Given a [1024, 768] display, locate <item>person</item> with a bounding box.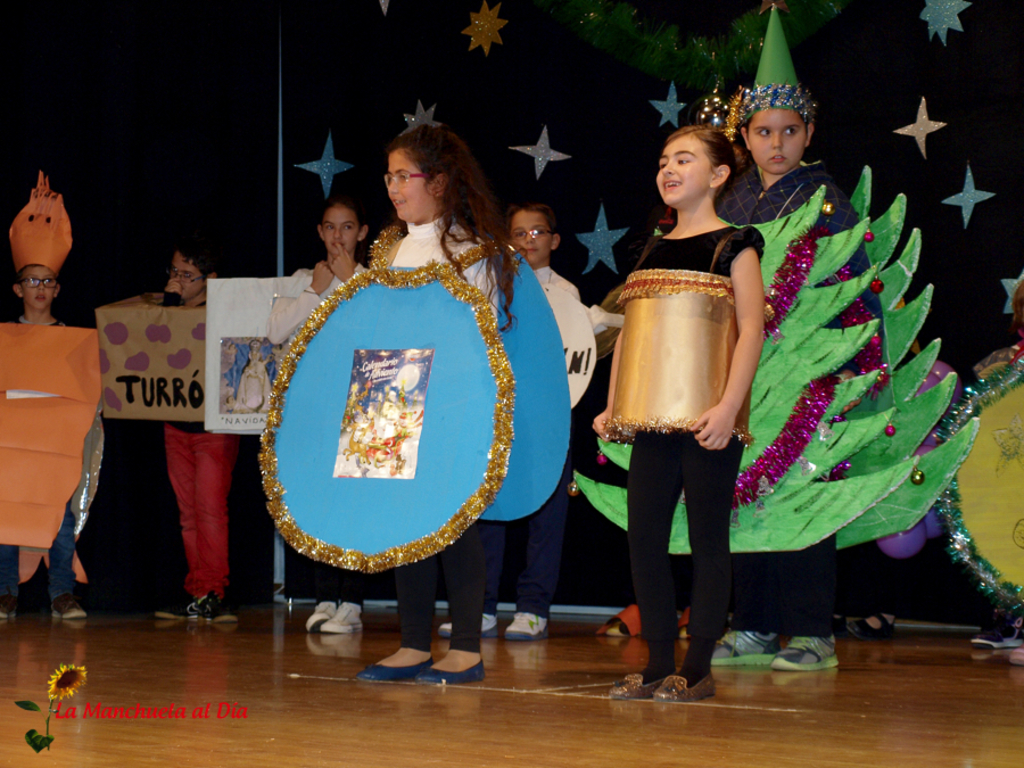
Located: {"left": 433, "top": 198, "right": 585, "bottom": 643}.
